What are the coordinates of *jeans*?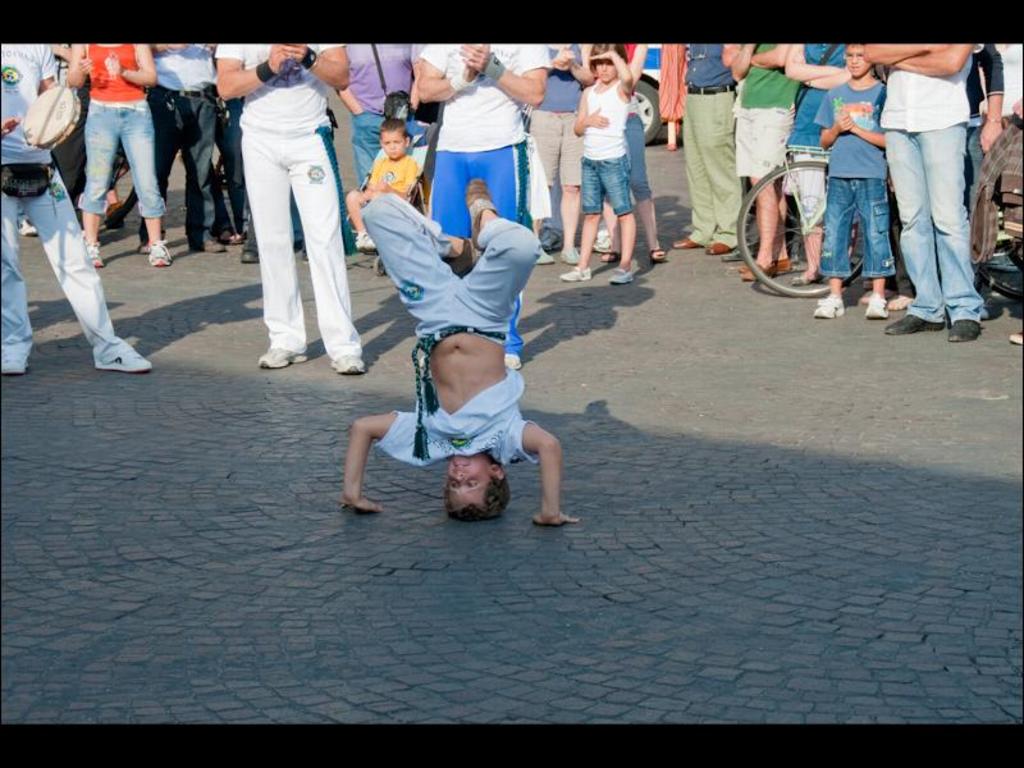
crop(143, 88, 221, 252).
